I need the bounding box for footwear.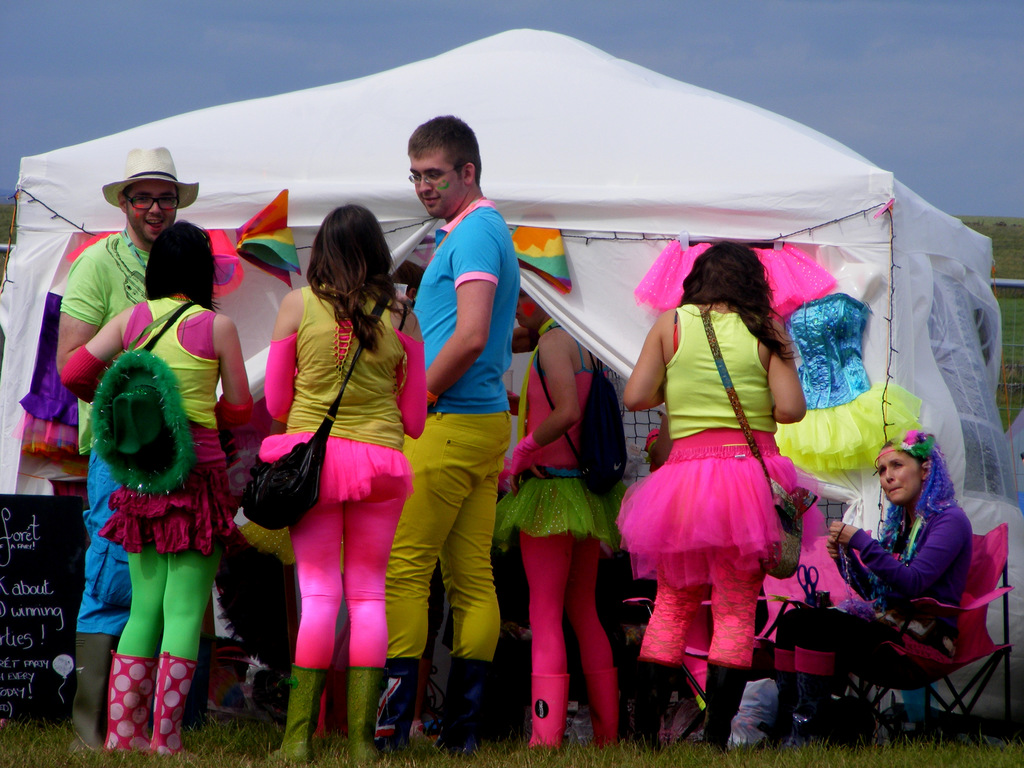
Here it is: 433/659/495/758.
